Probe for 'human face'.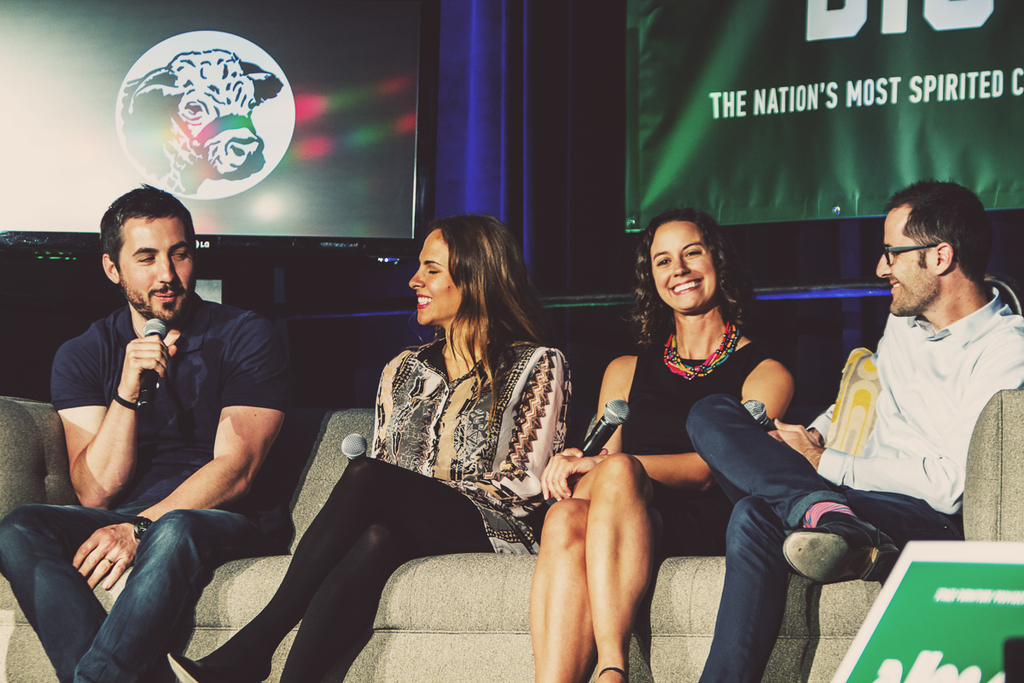
Probe result: (872, 207, 940, 313).
